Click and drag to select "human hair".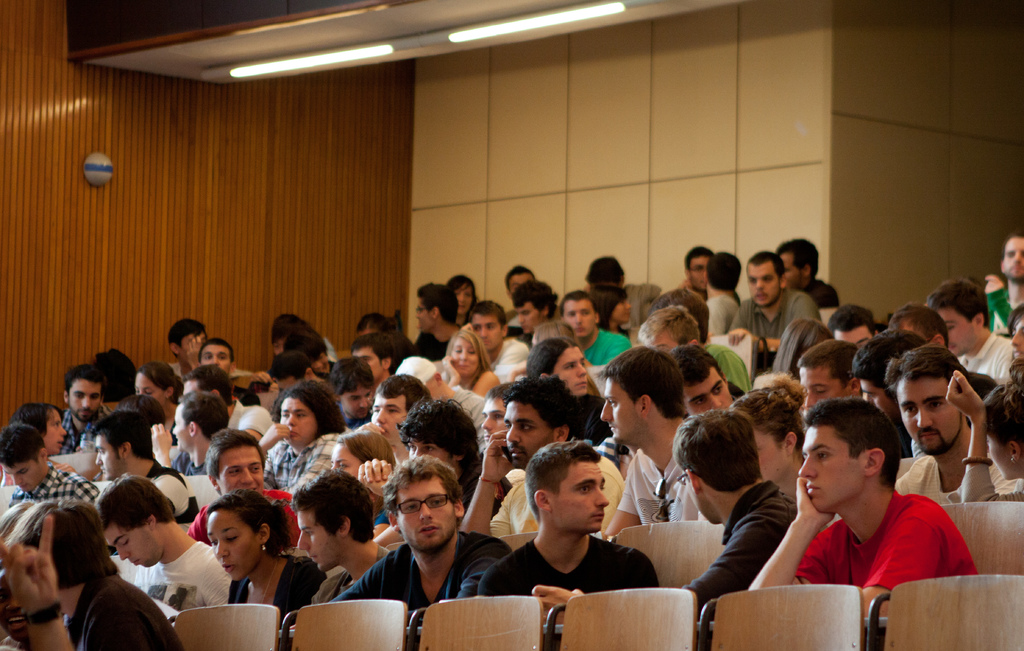
Selection: Rect(176, 389, 228, 444).
